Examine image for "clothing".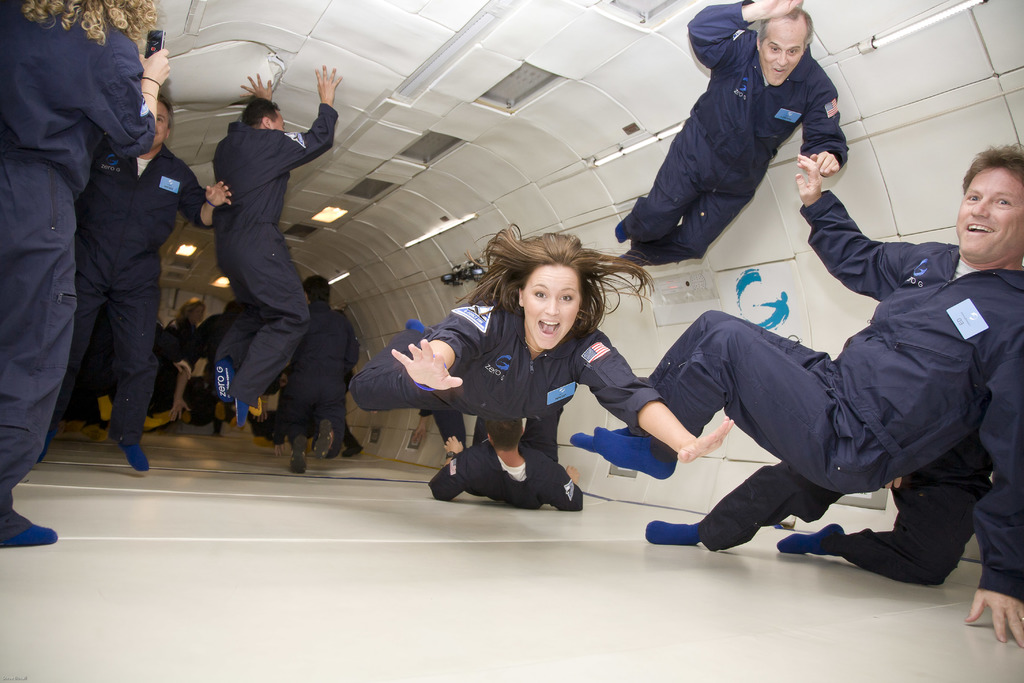
Examination result: 61,150,200,434.
